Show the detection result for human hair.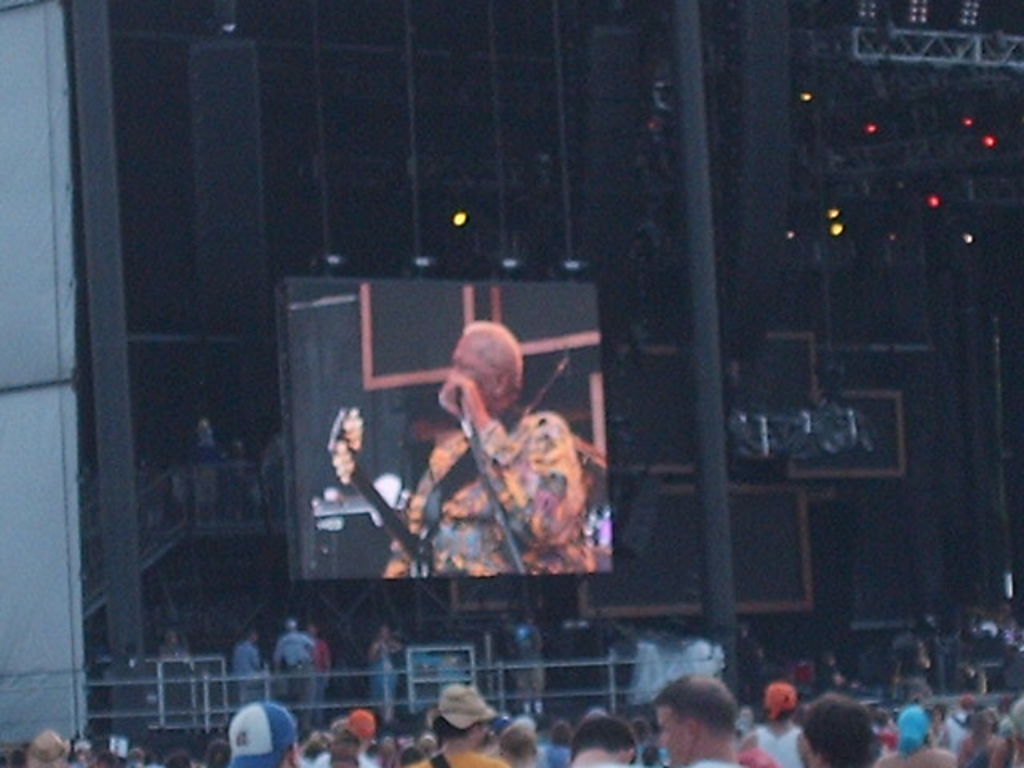
bbox=[462, 318, 523, 386].
